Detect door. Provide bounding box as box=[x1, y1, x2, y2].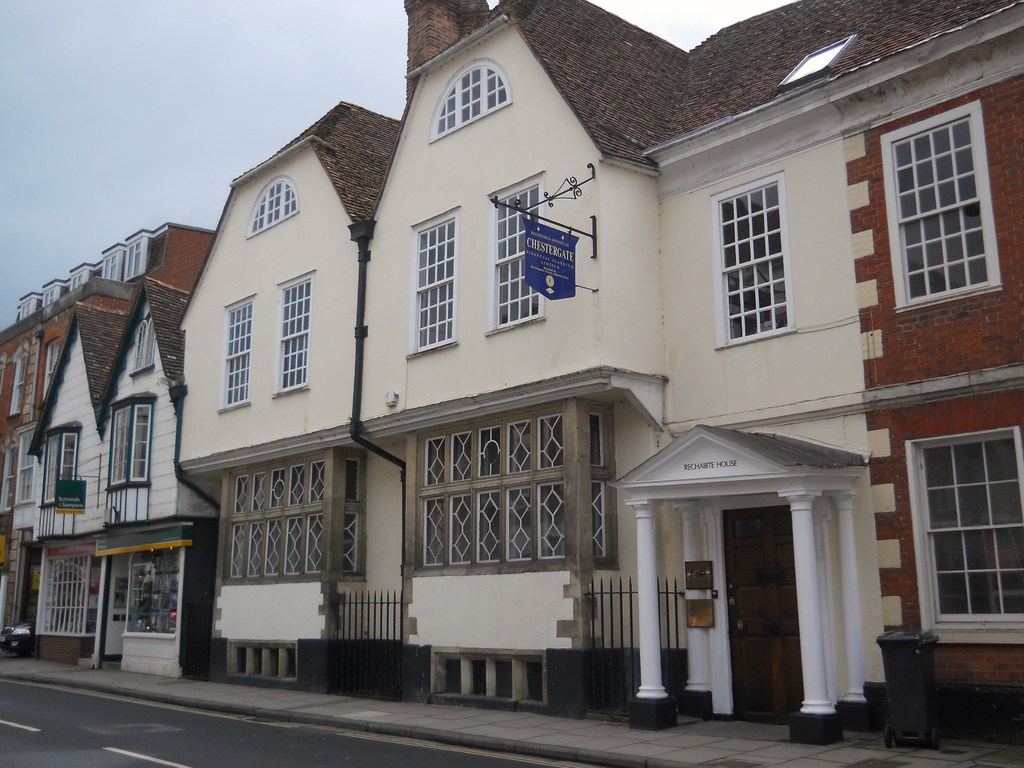
box=[717, 478, 819, 741].
